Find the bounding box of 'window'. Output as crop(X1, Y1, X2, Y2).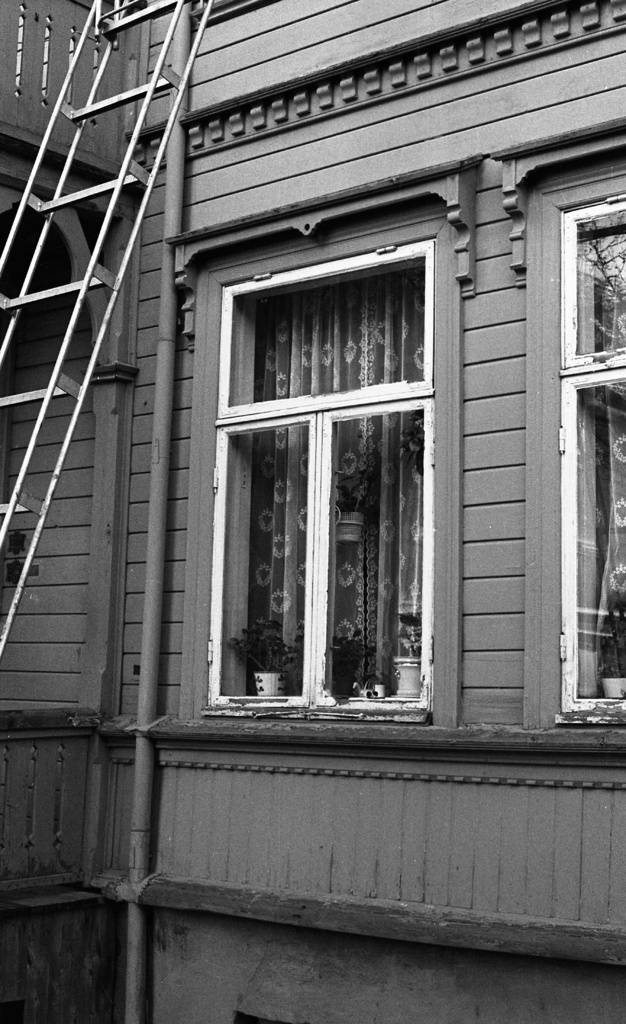
crop(531, 167, 625, 725).
